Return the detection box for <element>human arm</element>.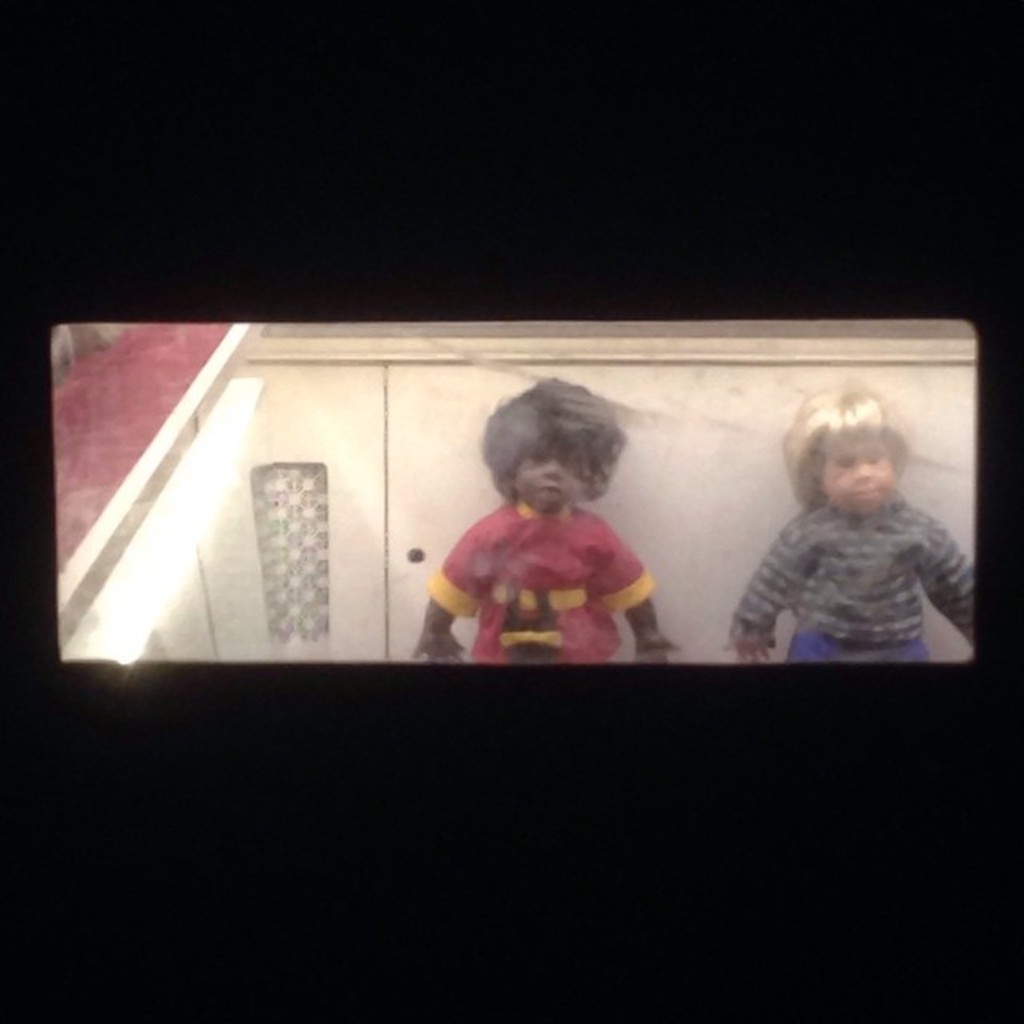
box(608, 533, 677, 667).
